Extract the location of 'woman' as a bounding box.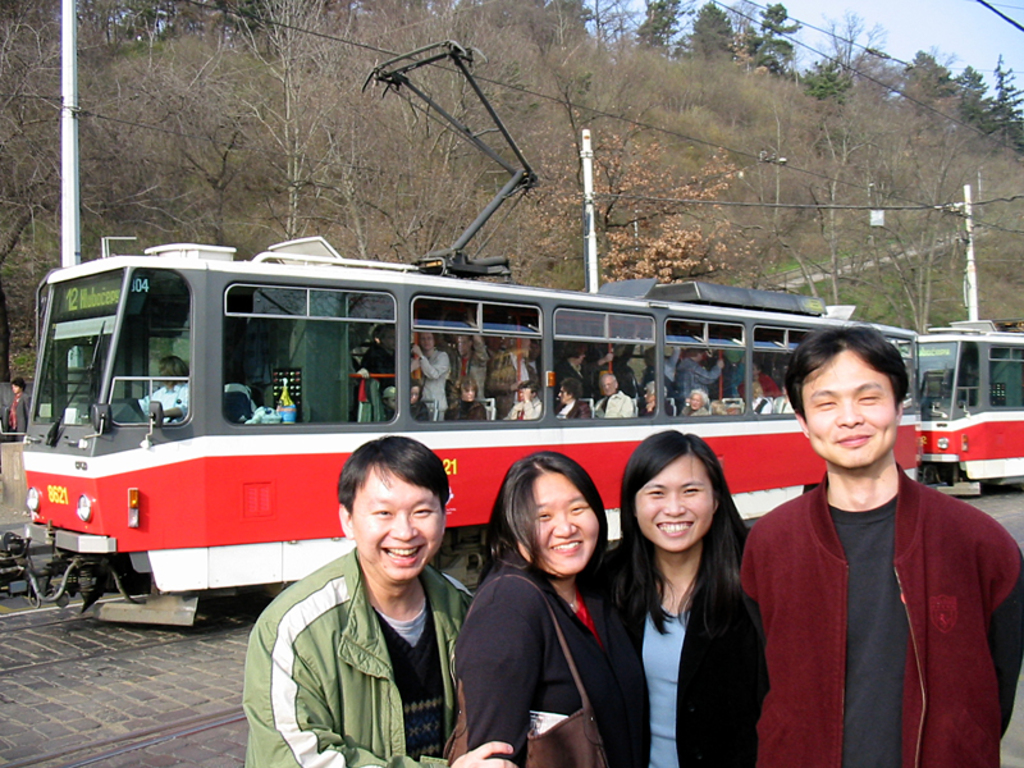
select_region(449, 453, 609, 767).
